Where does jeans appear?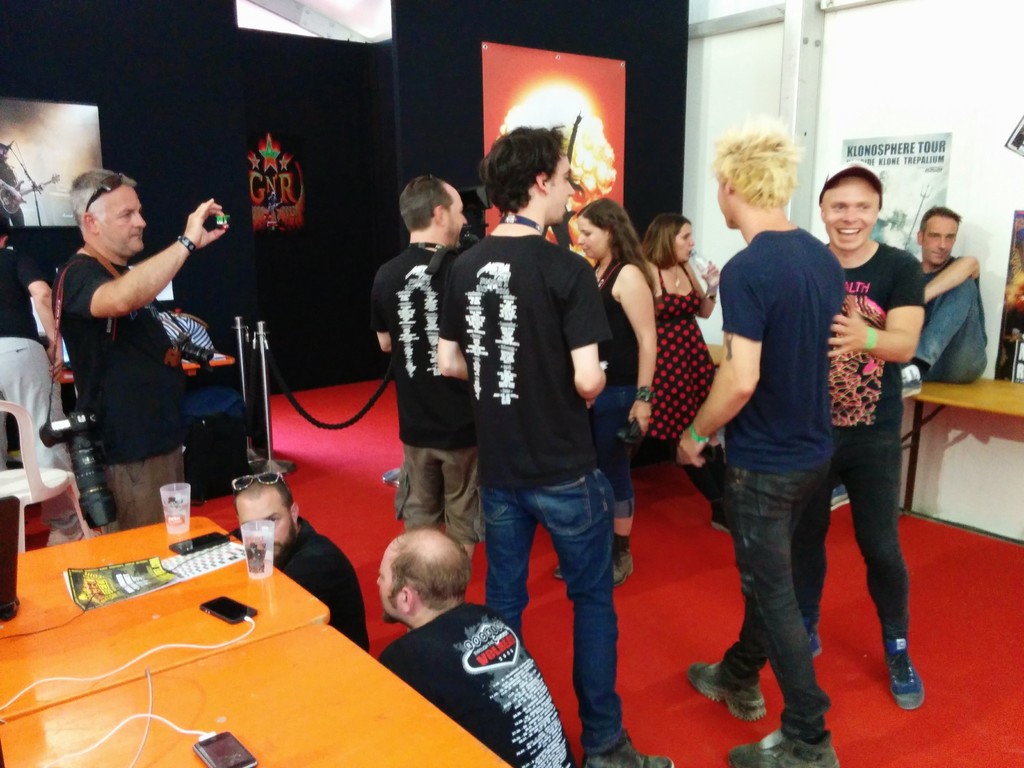
Appears at bbox=(922, 265, 989, 383).
